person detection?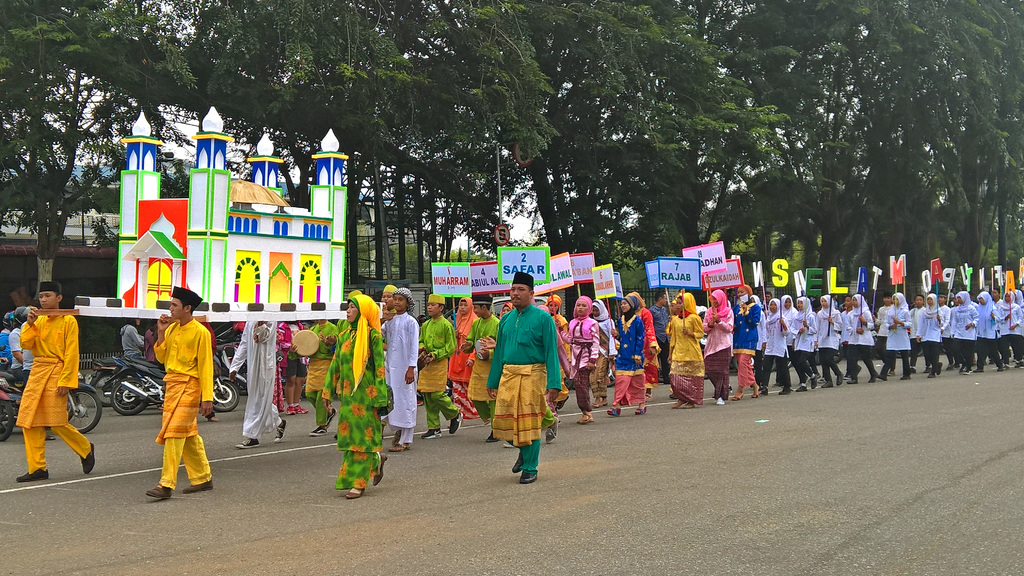
<bbox>270, 312, 309, 412</bbox>
